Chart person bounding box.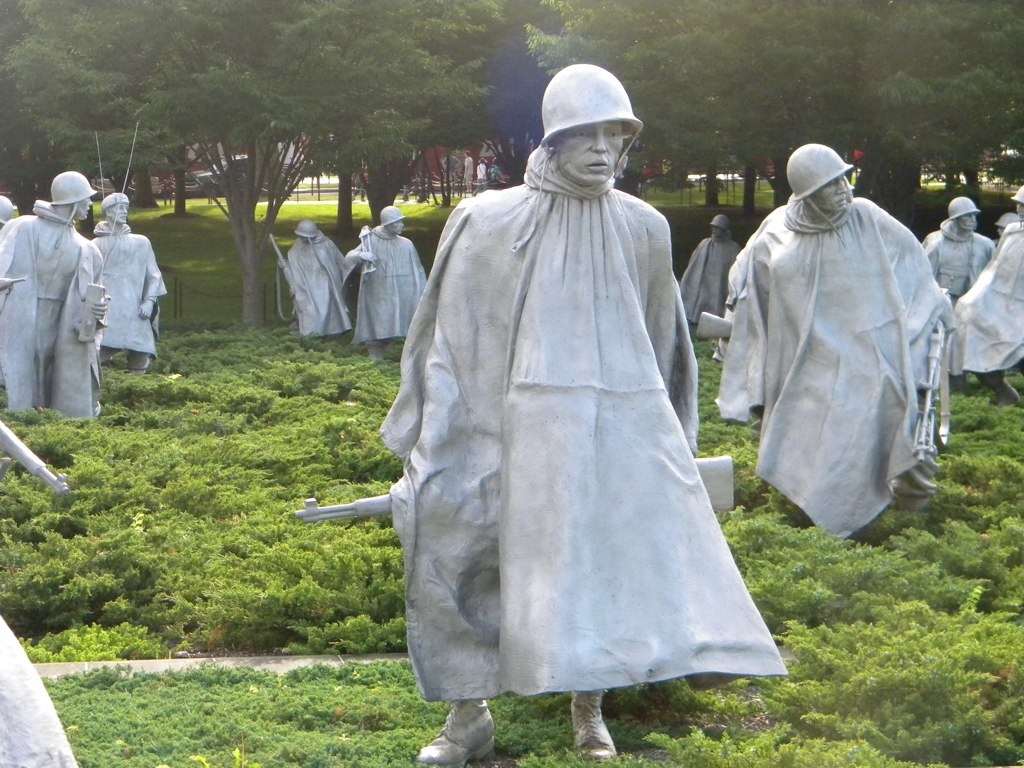
Charted: {"x1": 88, "y1": 191, "x2": 169, "y2": 379}.
